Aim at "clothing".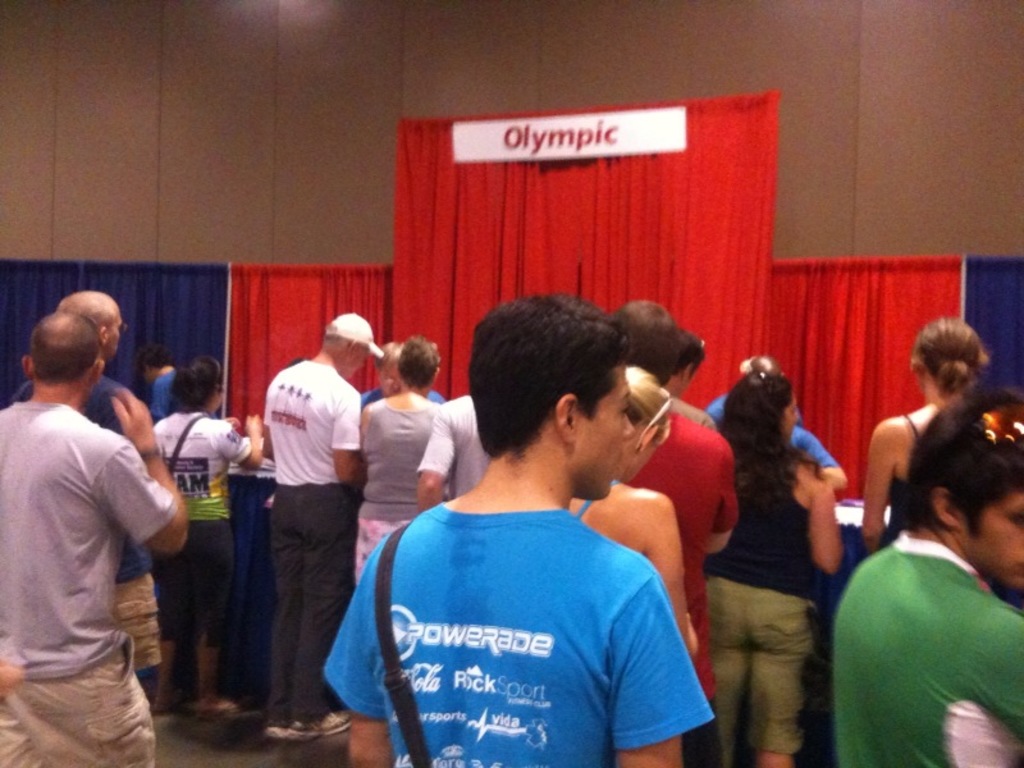
Aimed at pyautogui.locateOnScreen(622, 415, 726, 765).
